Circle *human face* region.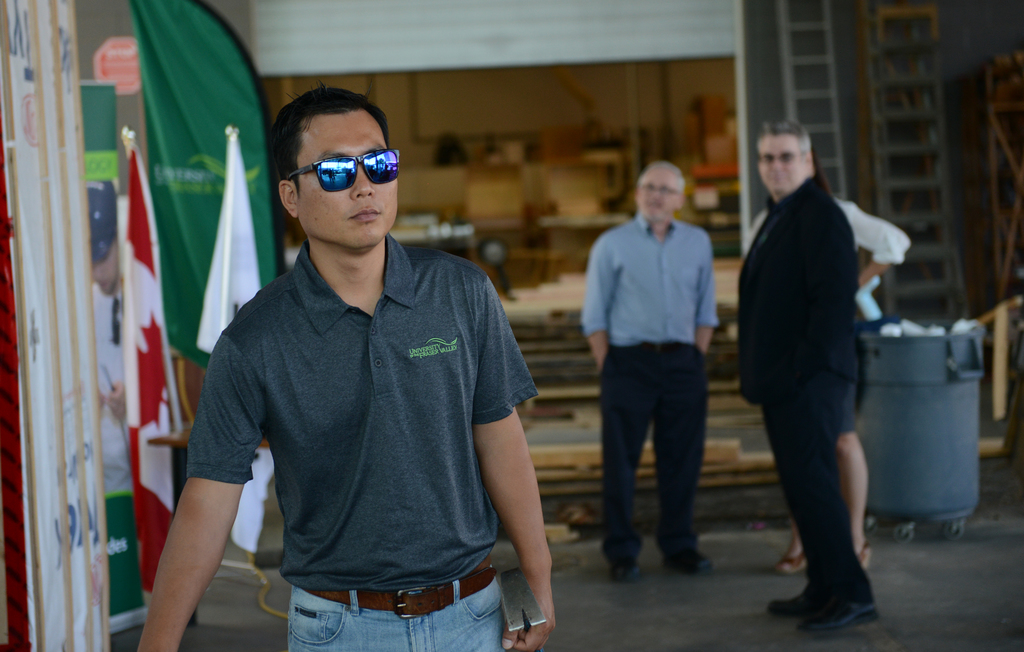
Region: left=637, top=168, right=676, bottom=220.
